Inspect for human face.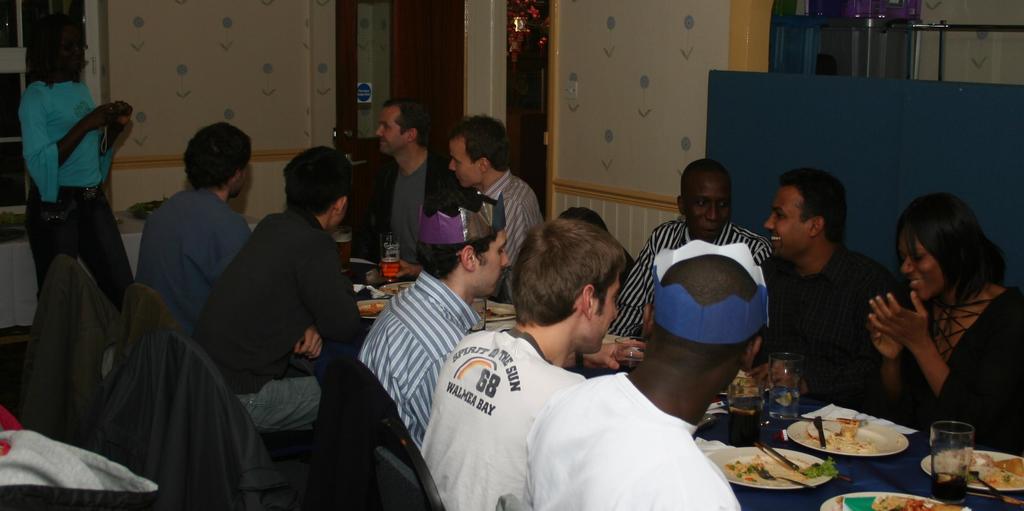
Inspection: bbox(898, 227, 945, 300).
